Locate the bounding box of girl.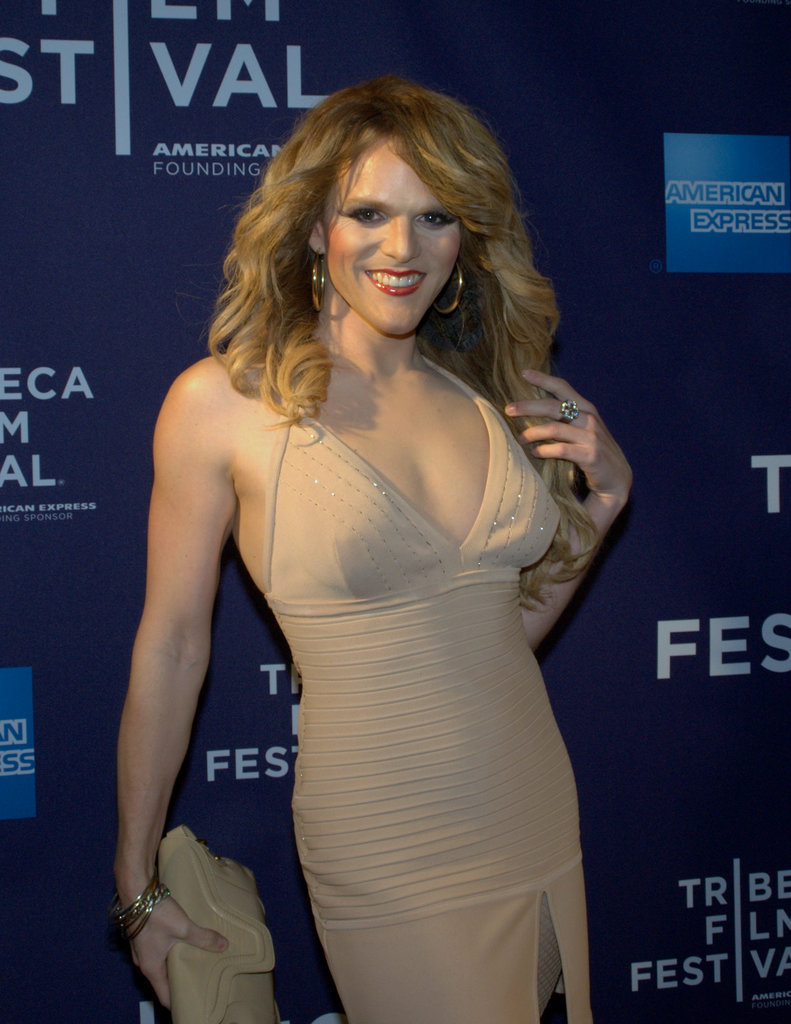
Bounding box: (113, 78, 616, 1023).
